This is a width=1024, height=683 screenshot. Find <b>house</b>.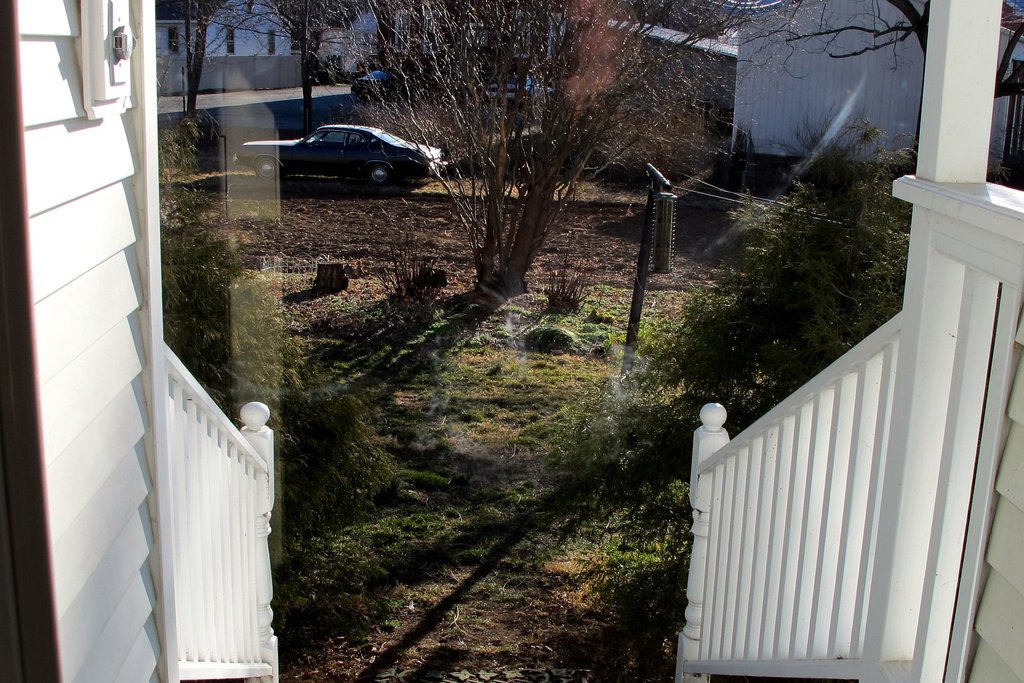
Bounding box: locate(151, 0, 297, 60).
